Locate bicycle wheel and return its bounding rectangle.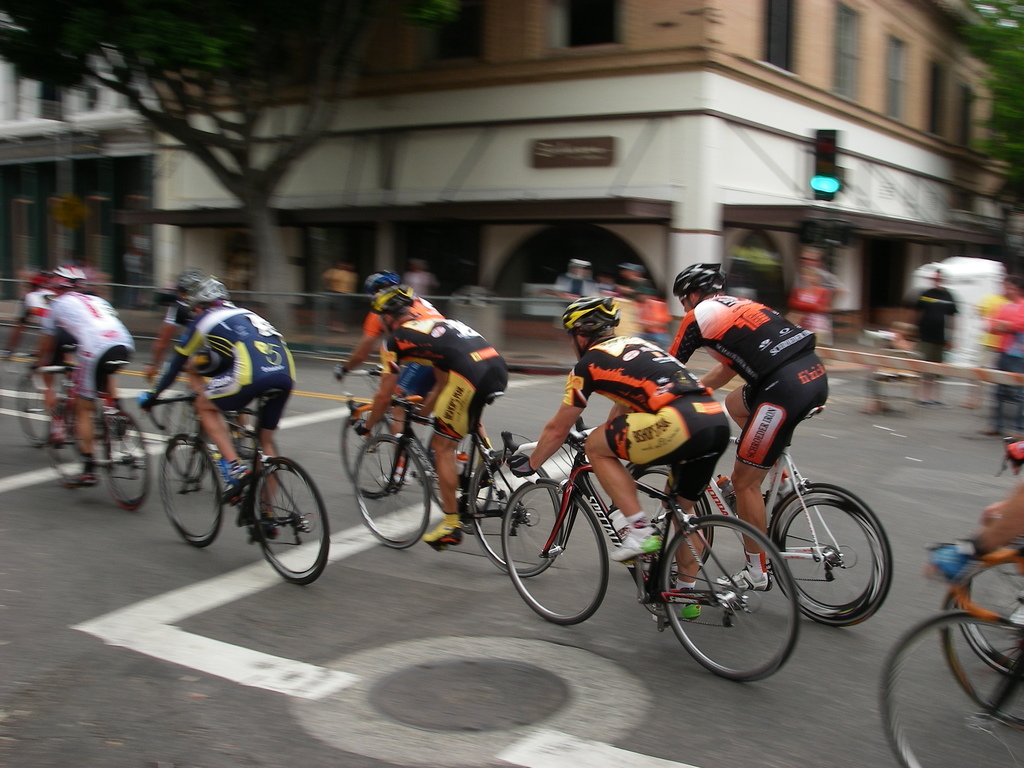
pyautogui.locateOnScreen(943, 557, 1023, 733).
